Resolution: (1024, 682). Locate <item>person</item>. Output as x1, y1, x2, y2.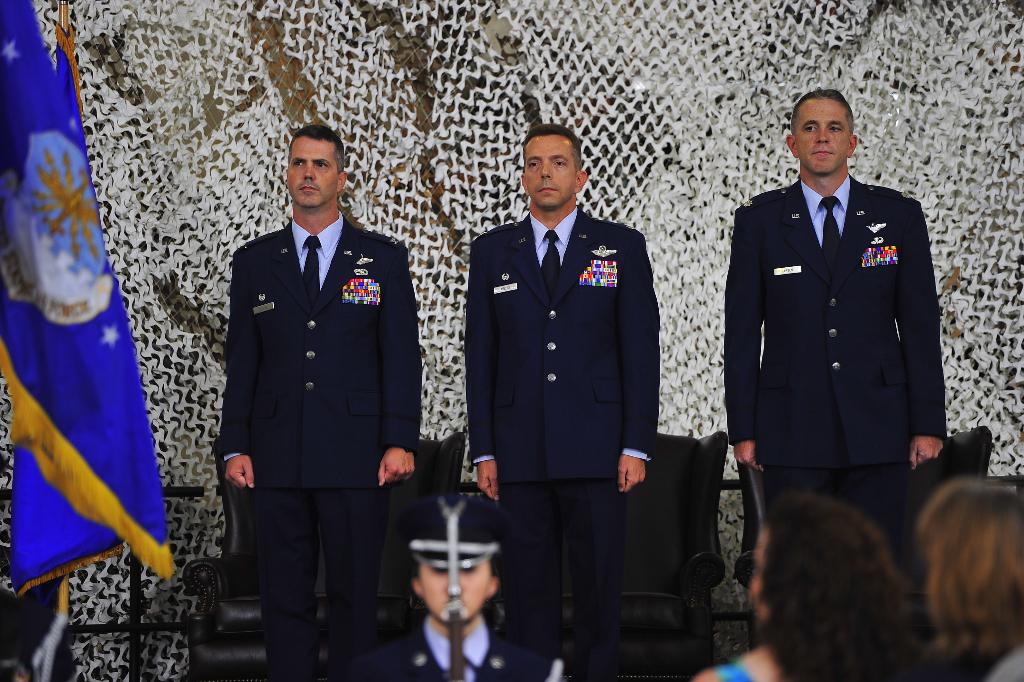
907, 477, 1023, 681.
